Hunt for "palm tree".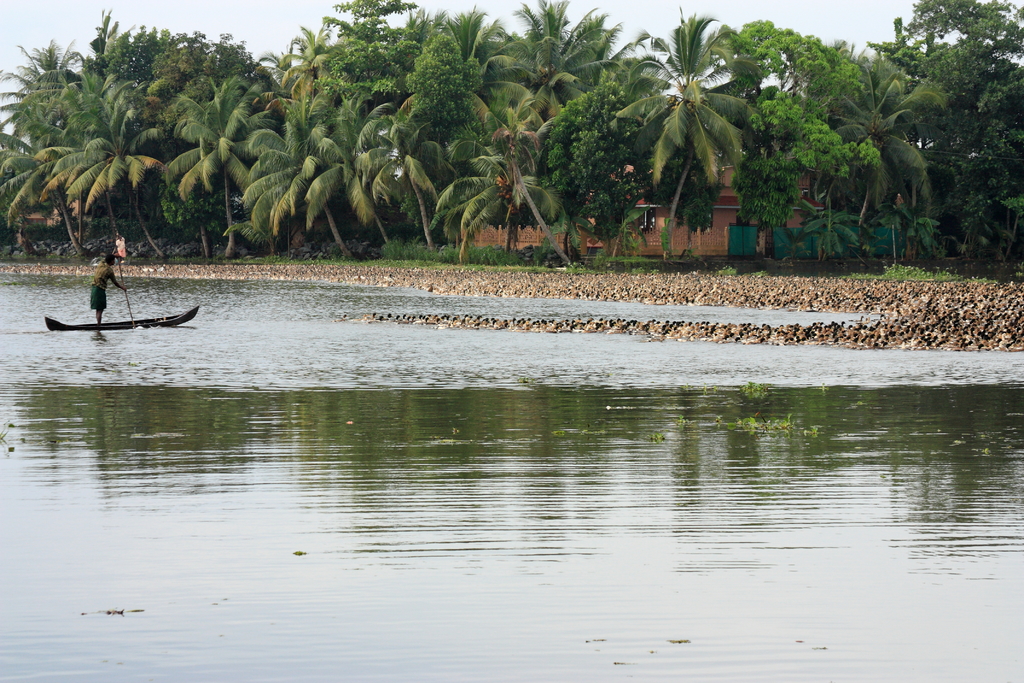
Hunted down at <region>500, 4, 602, 144</region>.
